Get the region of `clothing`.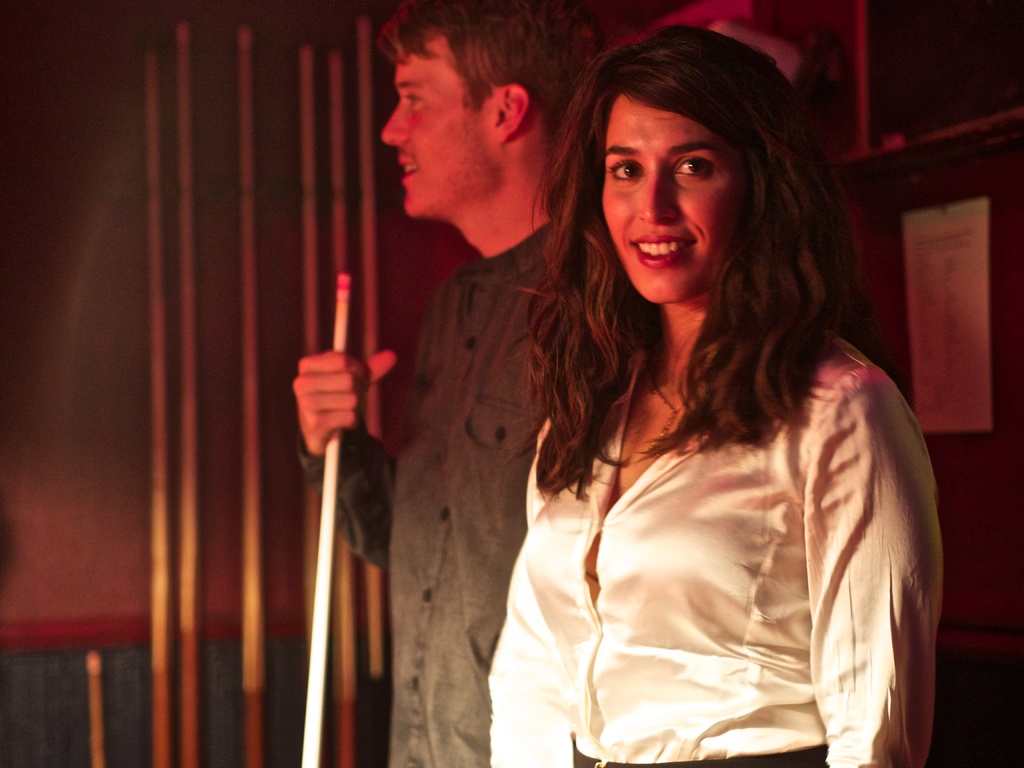
484:235:960:753.
